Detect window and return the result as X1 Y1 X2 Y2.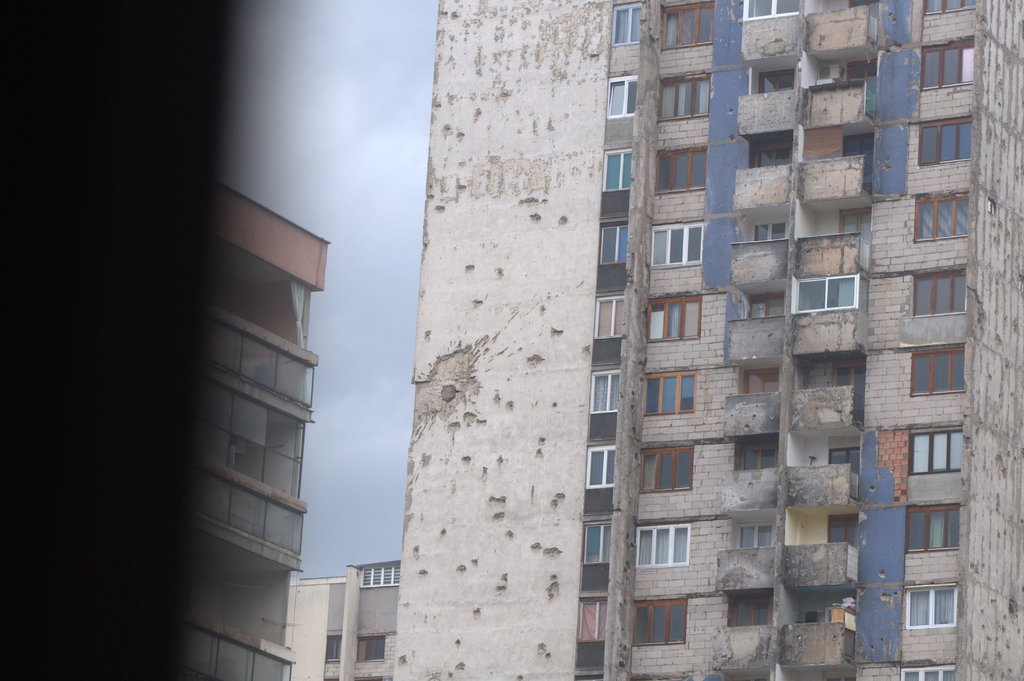
906 502 960 547.
